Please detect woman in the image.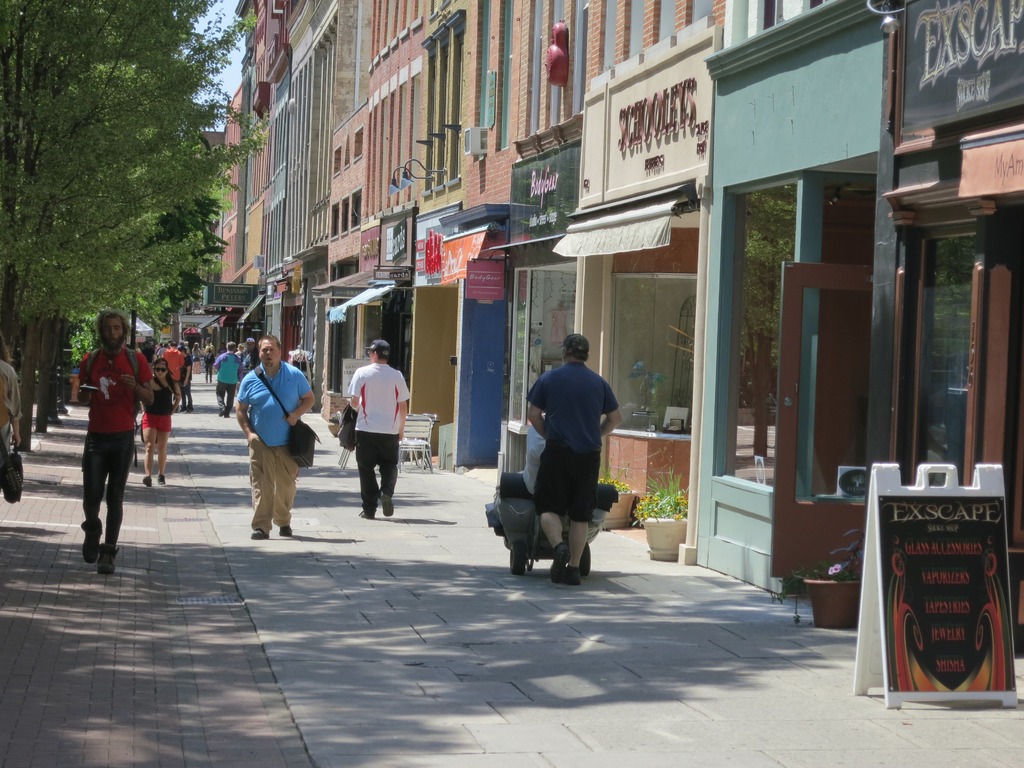
139,358,180,488.
